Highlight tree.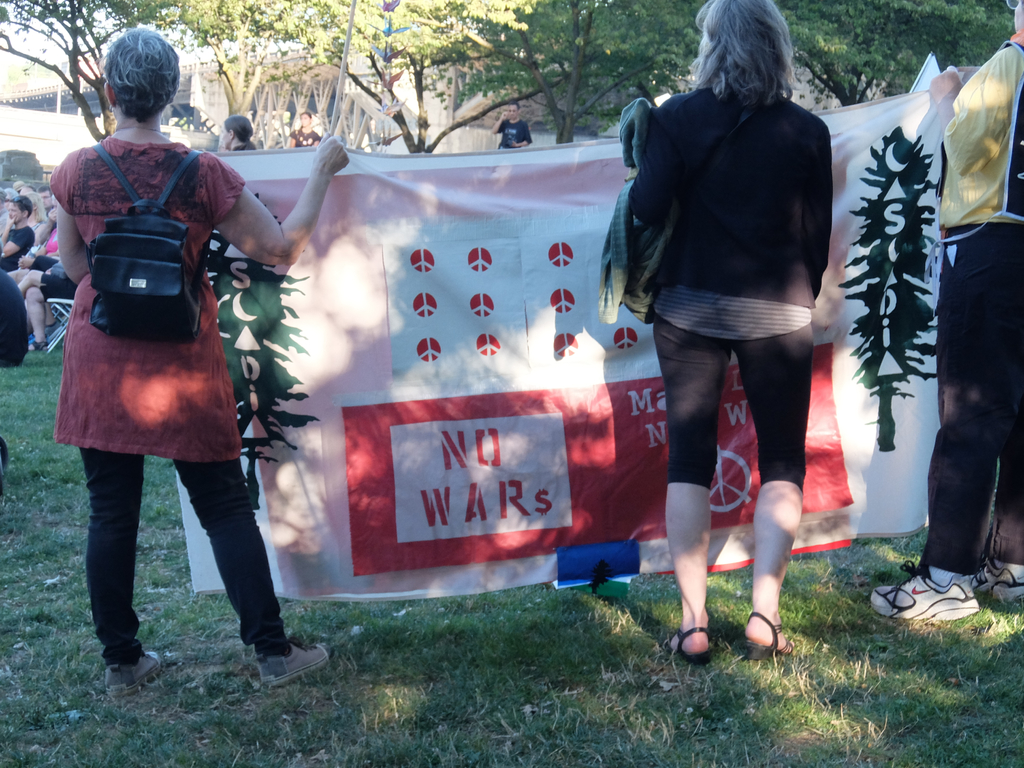
Highlighted region: detection(3, 1, 181, 147).
